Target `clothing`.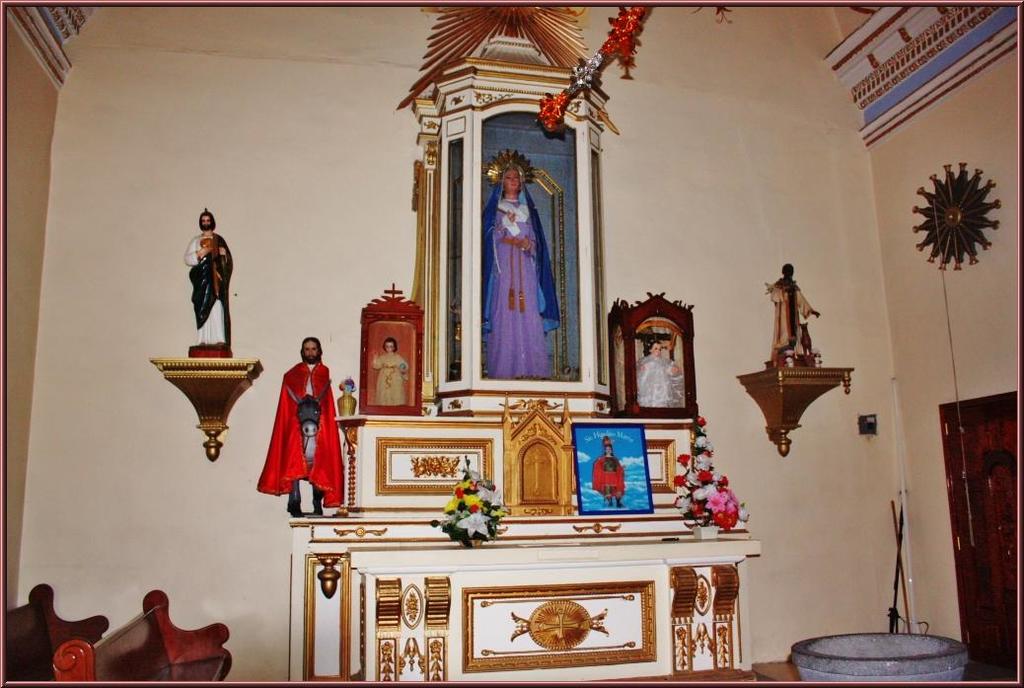
Target region: 189 230 233 356.
